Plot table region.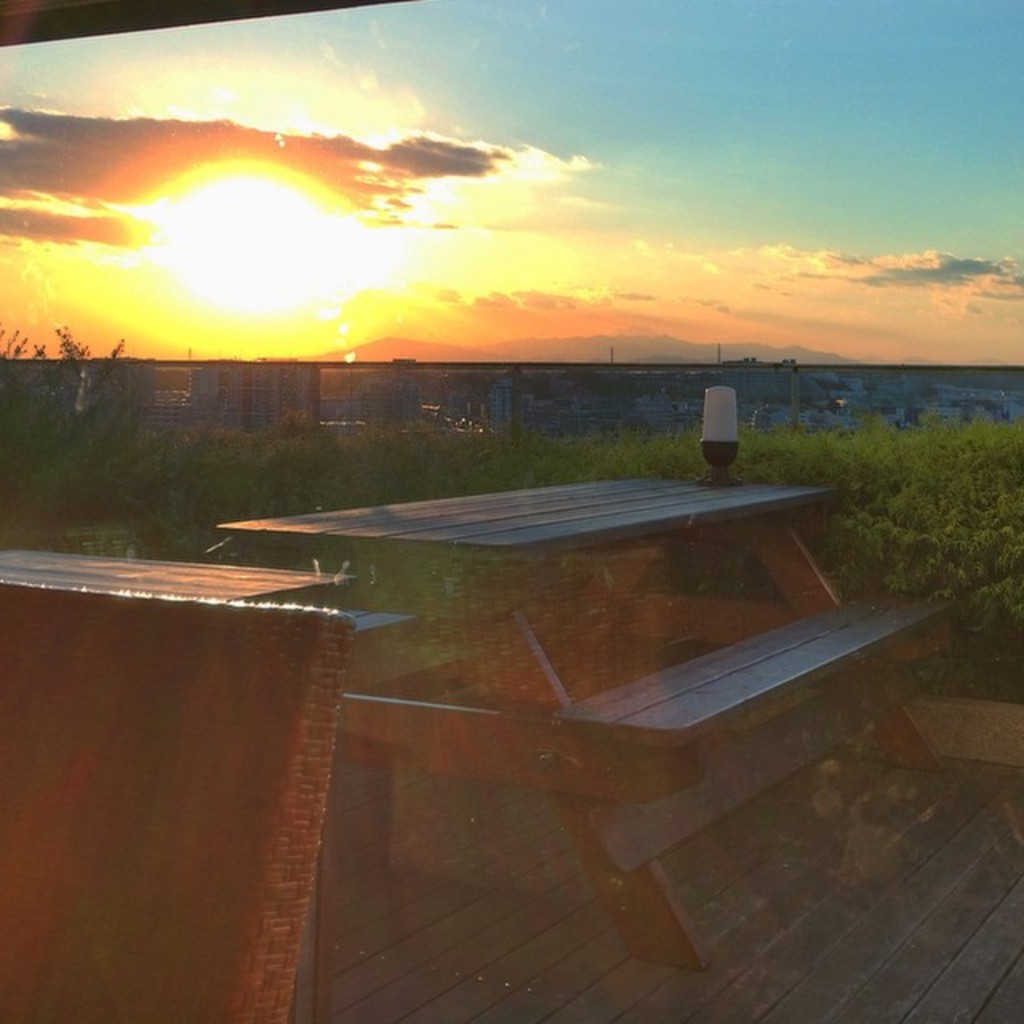
Plotted at 218 466 949 979.
